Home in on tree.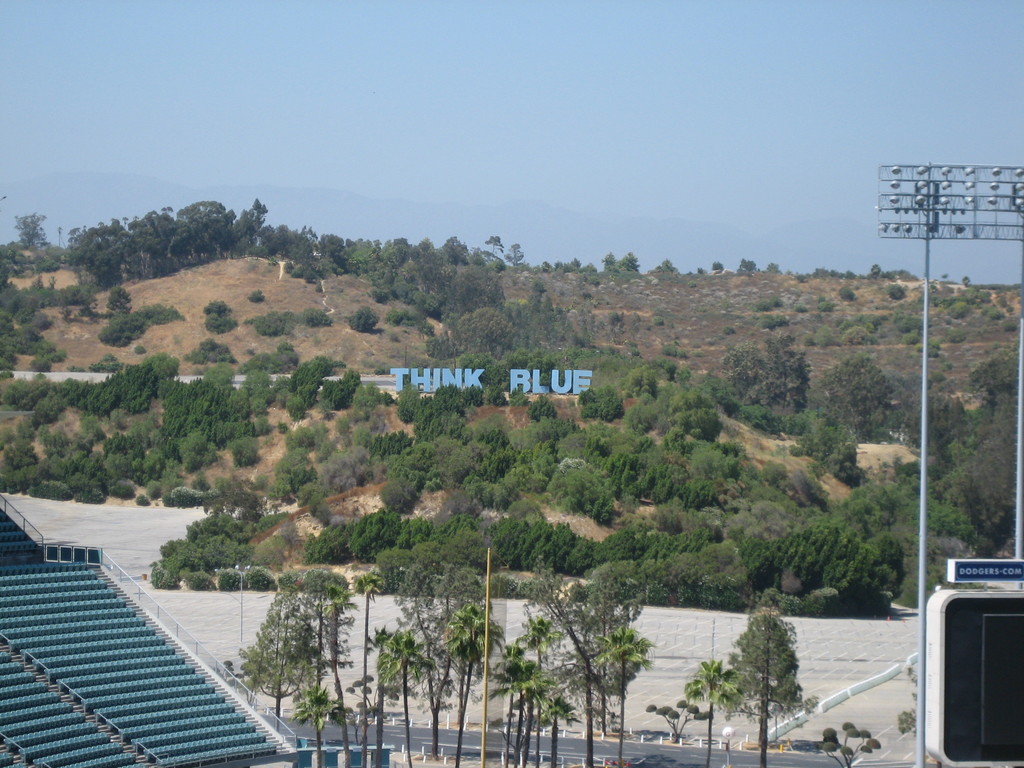
Homed in at pyautogui.locateOnScreen(674, 621, 813, 767).
